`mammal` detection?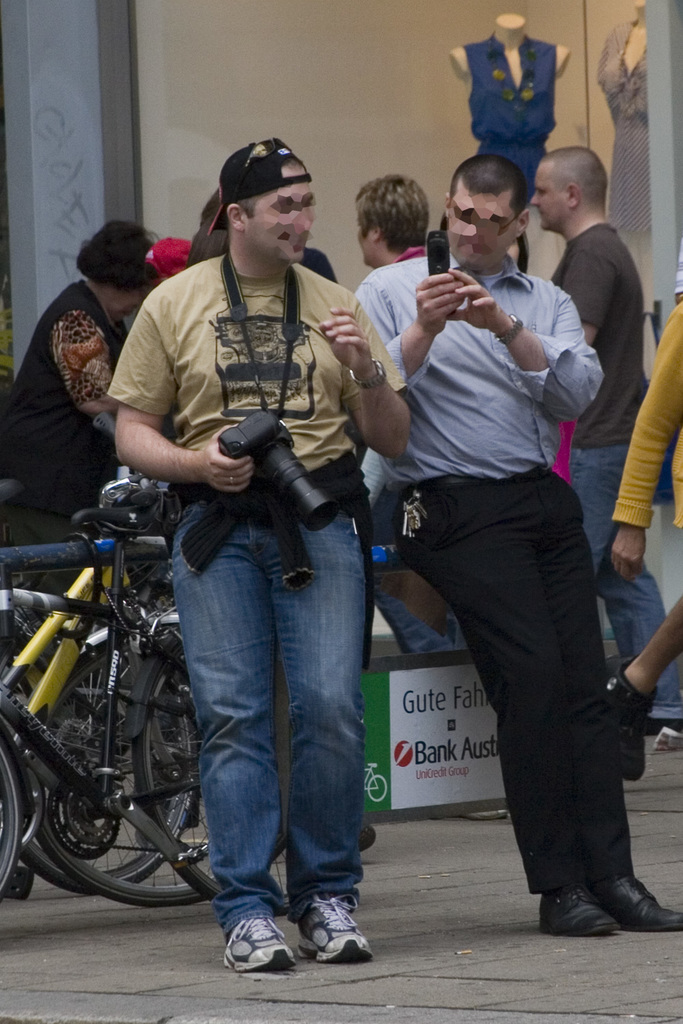
left=1, top=215, right=165, bottom=530
